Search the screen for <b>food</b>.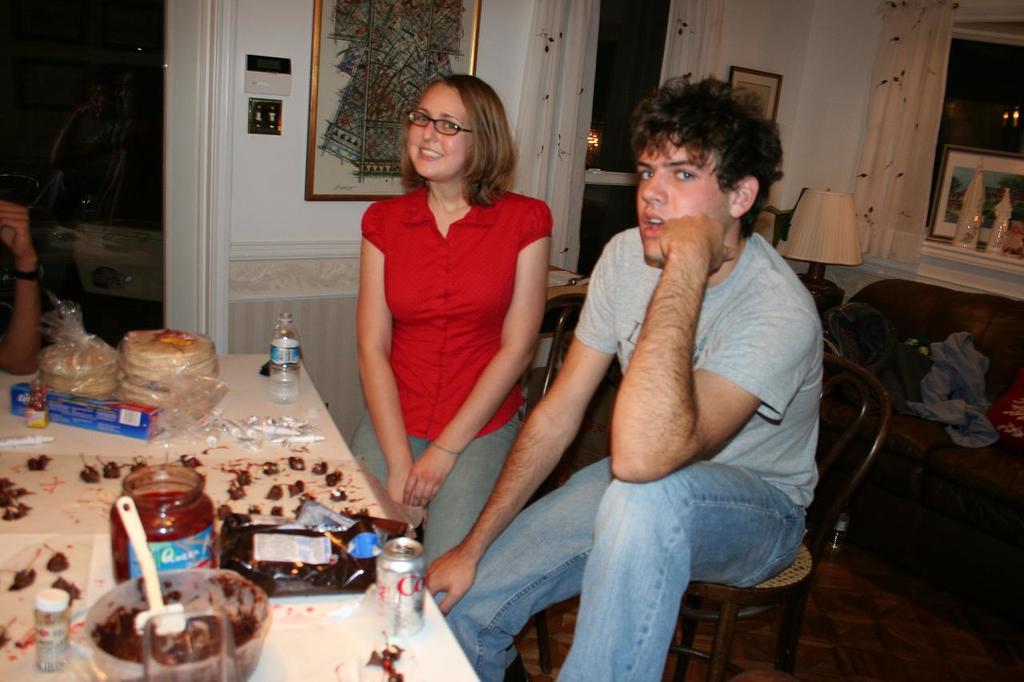
Found at 0,453,408,681.
